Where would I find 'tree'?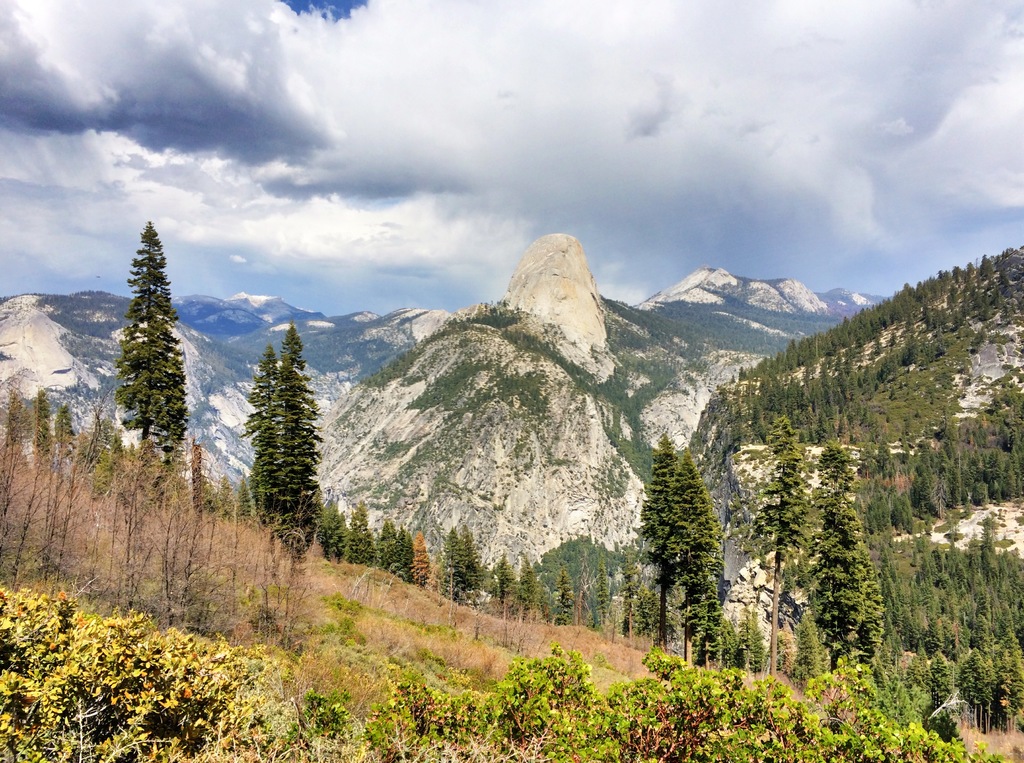
At crop(263, 319, 323, 550).
